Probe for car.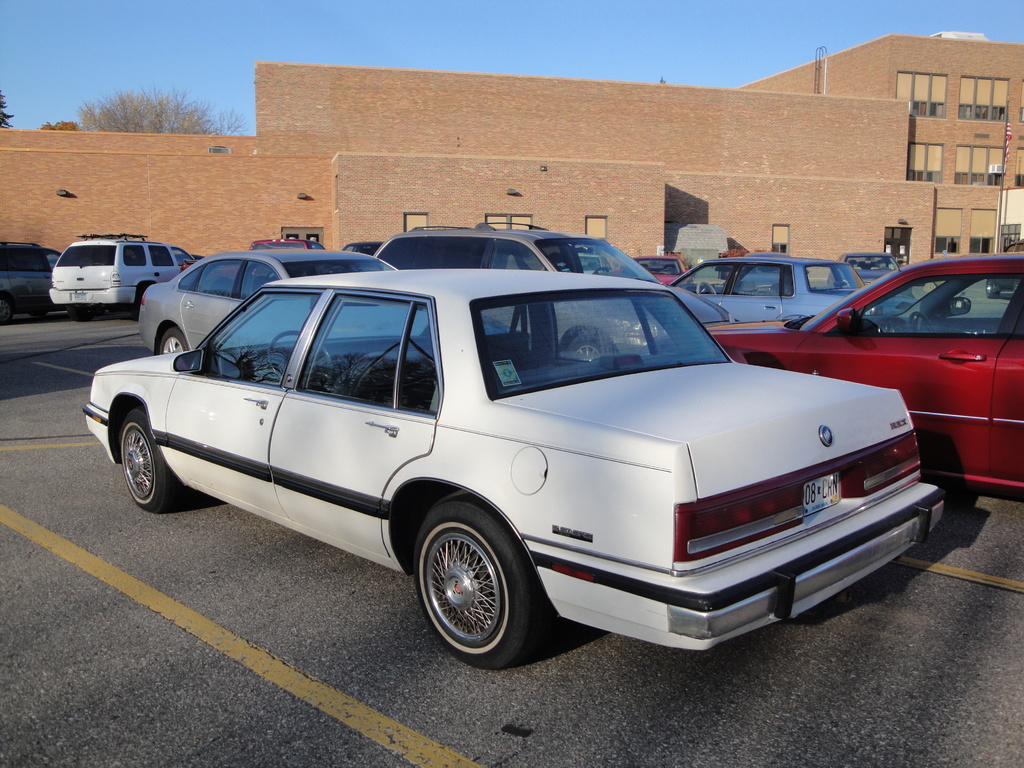
Probe result: {"x1": 132, "y1": 243, "x2": 398, "y2": 345}.
